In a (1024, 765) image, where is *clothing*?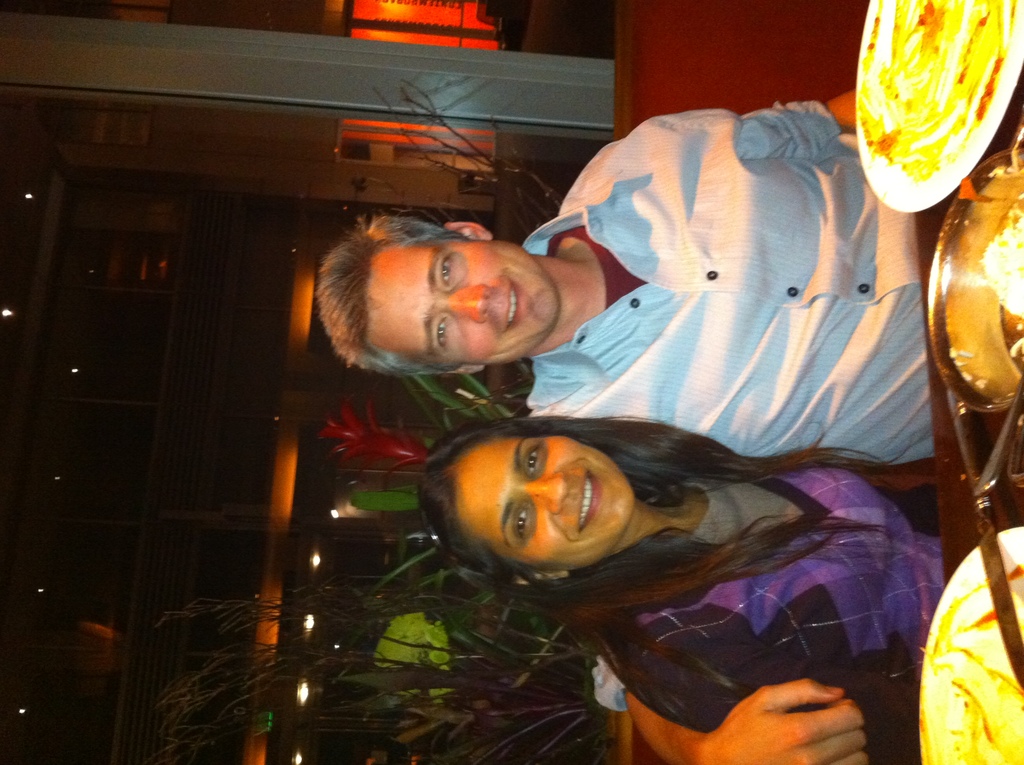
<box>586,460,947,764</box>.
